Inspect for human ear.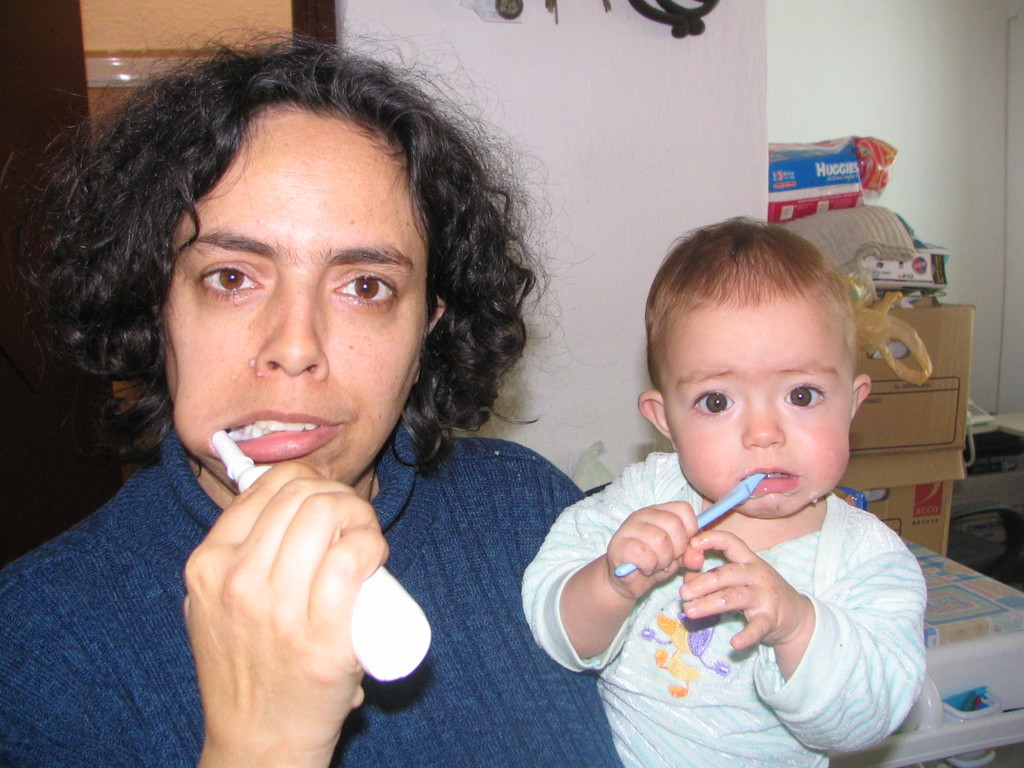
Inspection: x1=417, y1=292, x2=446, y2=380.
